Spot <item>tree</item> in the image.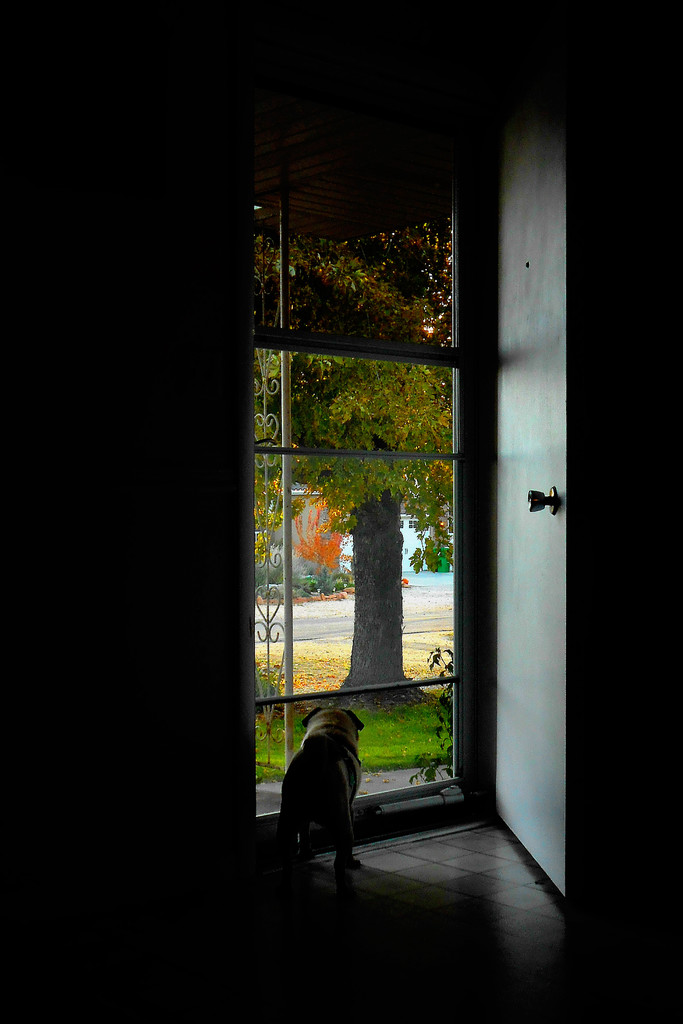
<item>tree</item> found at {"x1": 247, "y1": 347, "x2": 458, "y2": 705}.
